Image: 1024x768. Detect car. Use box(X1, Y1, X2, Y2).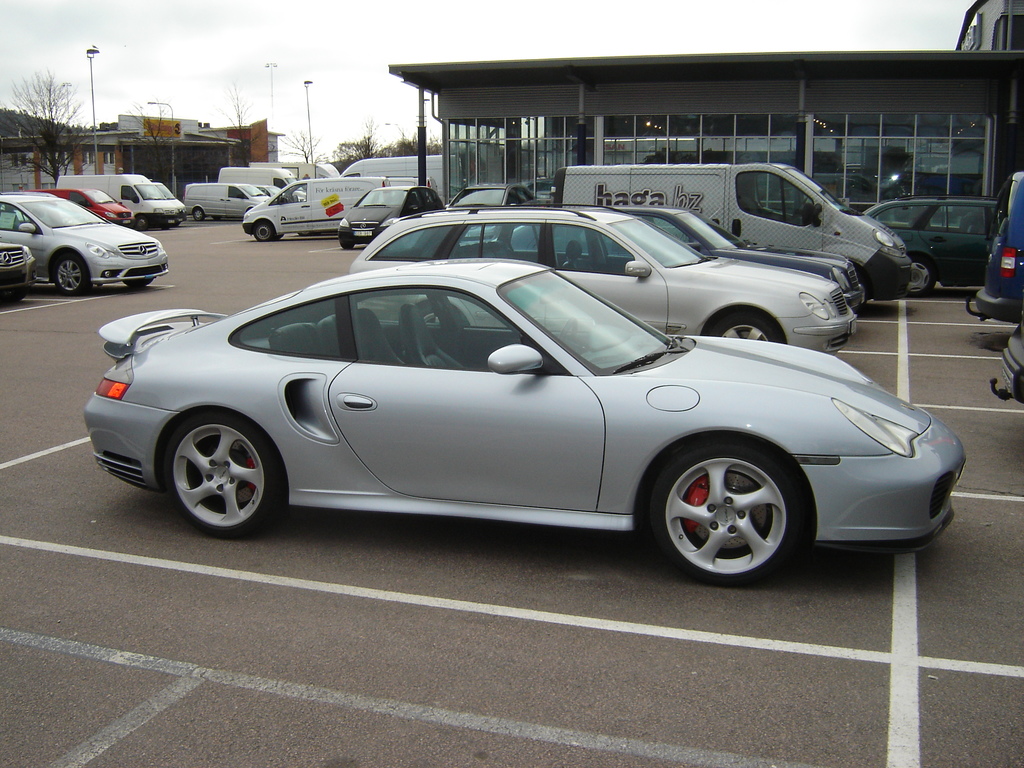
box(972, 173, 1023, 325).
